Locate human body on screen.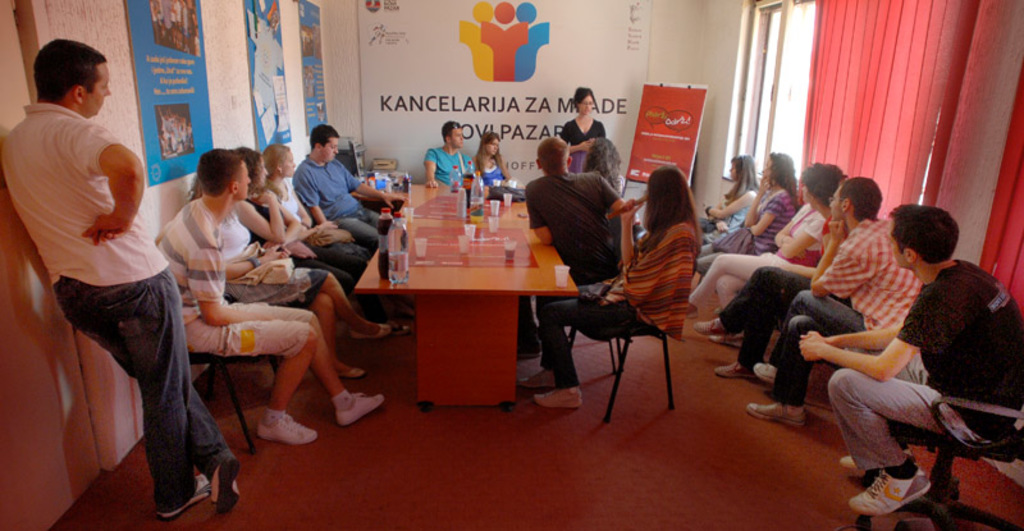
On screen at [left=471, top=132, right=503, bottom=187].
